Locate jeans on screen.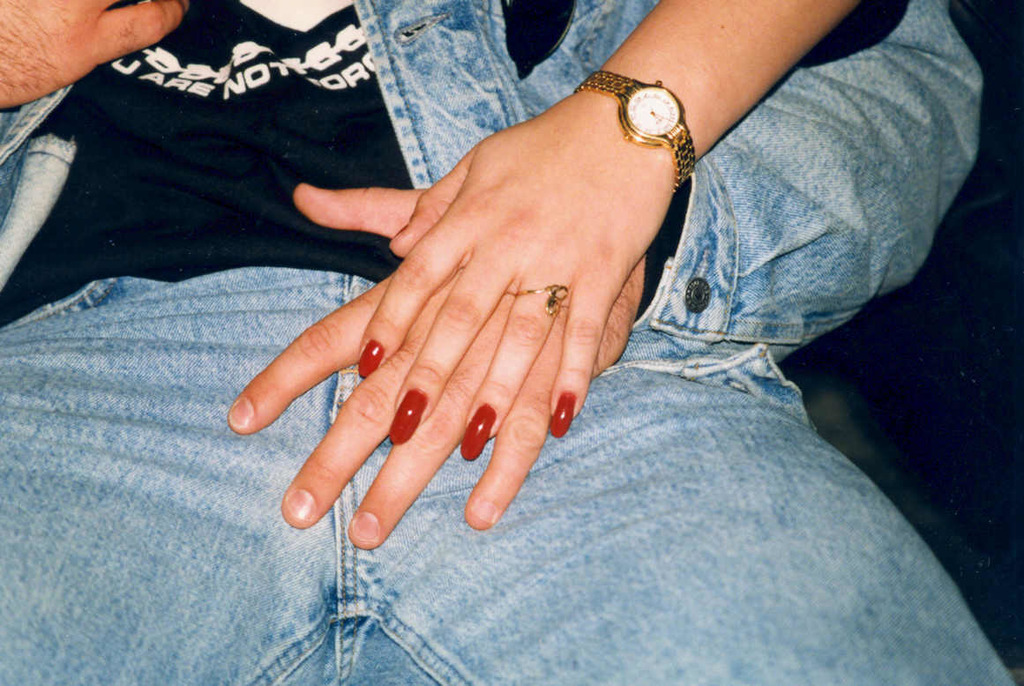
On screen at pyautogui.locateOnScreen(0, 263, 1022, 685).
